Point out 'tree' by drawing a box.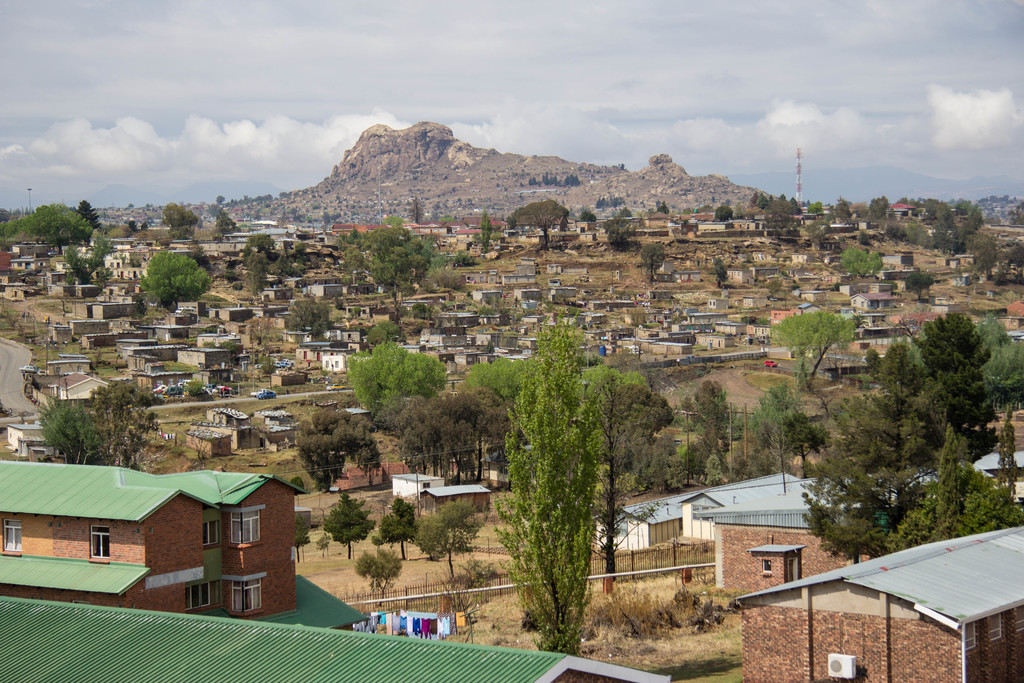
crop(285, 514, 305, 567).
